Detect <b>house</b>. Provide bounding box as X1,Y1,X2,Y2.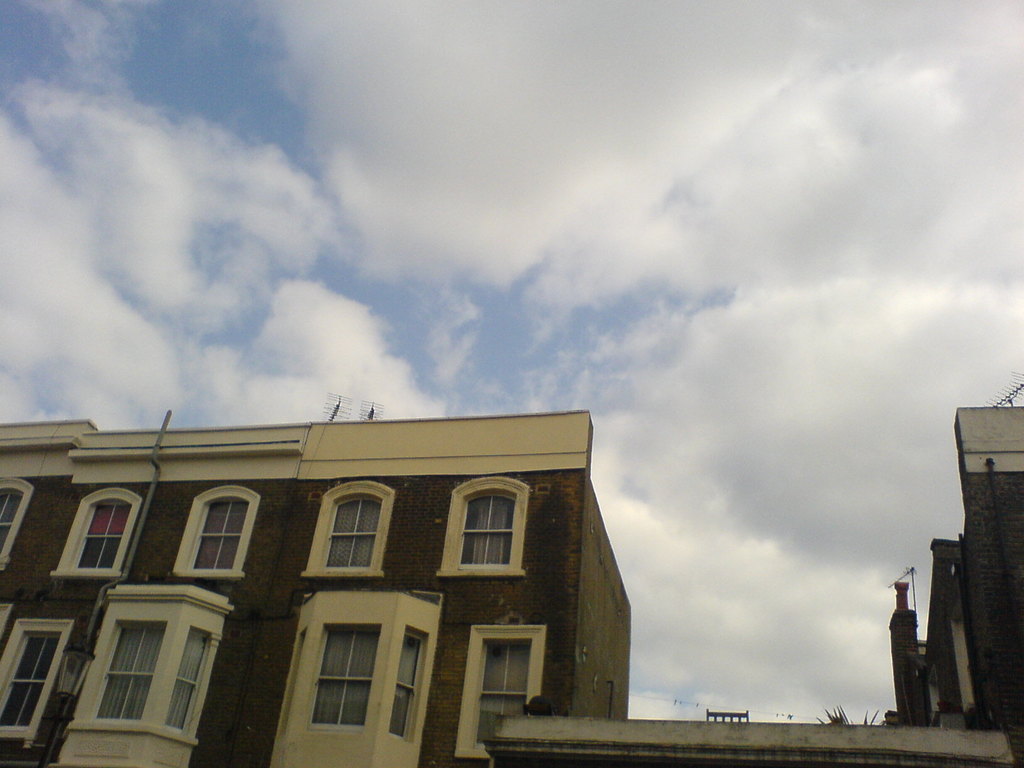
897,397,1023,750.
